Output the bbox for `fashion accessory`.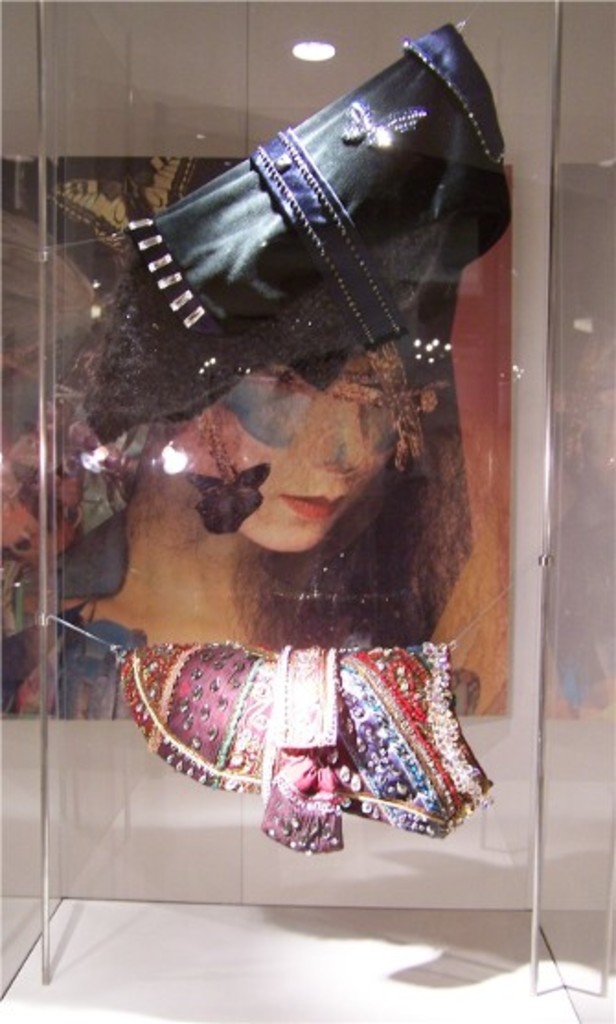
crop(177, 401, 274, 537).
